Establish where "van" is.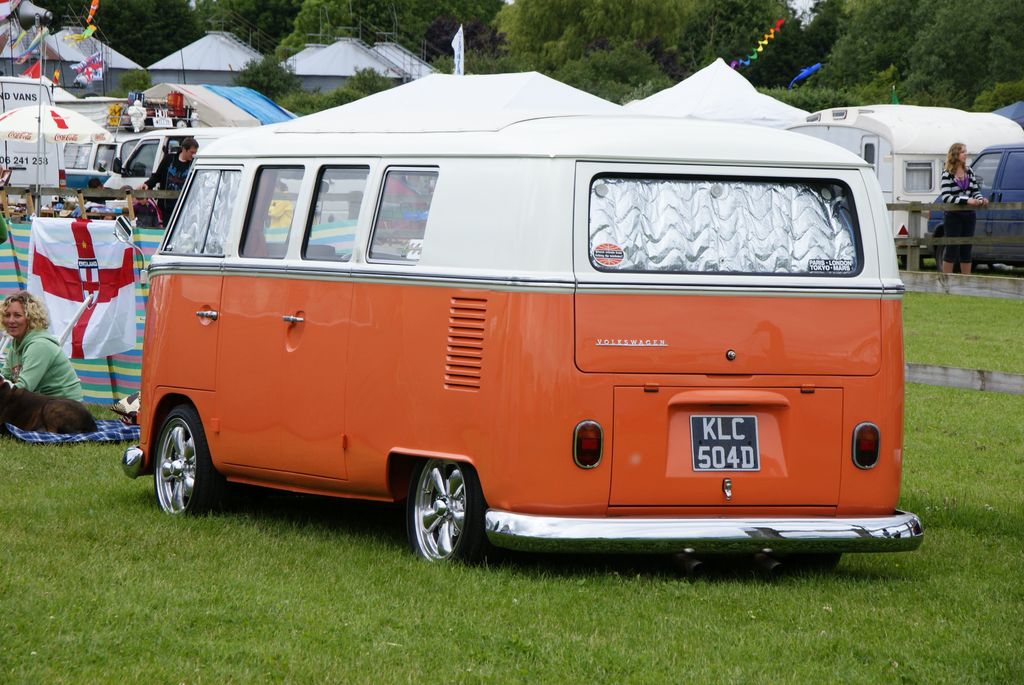
Established at {"left": 63, "top": 131, "right": 147, "bottom": 191}.
